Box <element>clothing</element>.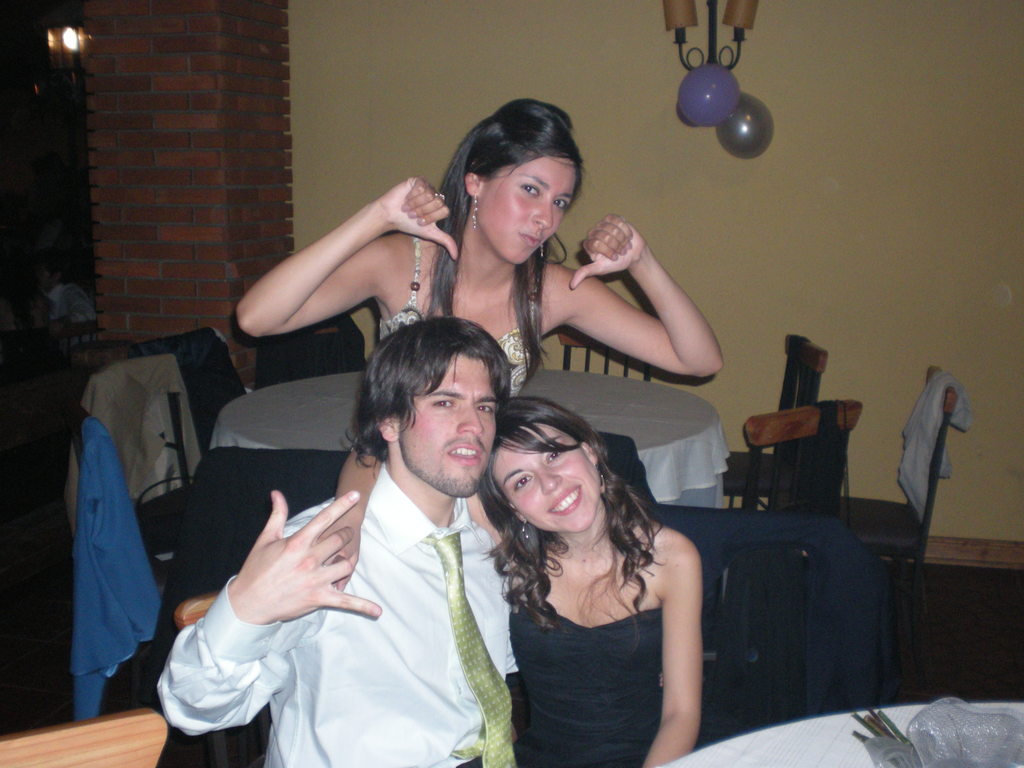
504/540/666/767.
